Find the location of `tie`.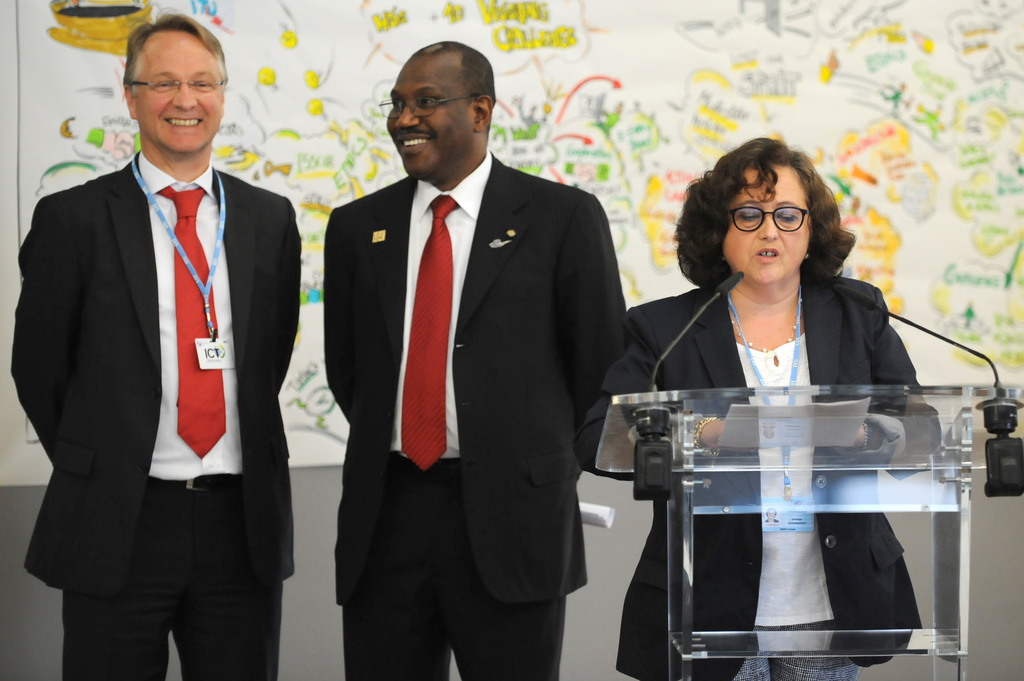
Location: [399,193,459,470].
